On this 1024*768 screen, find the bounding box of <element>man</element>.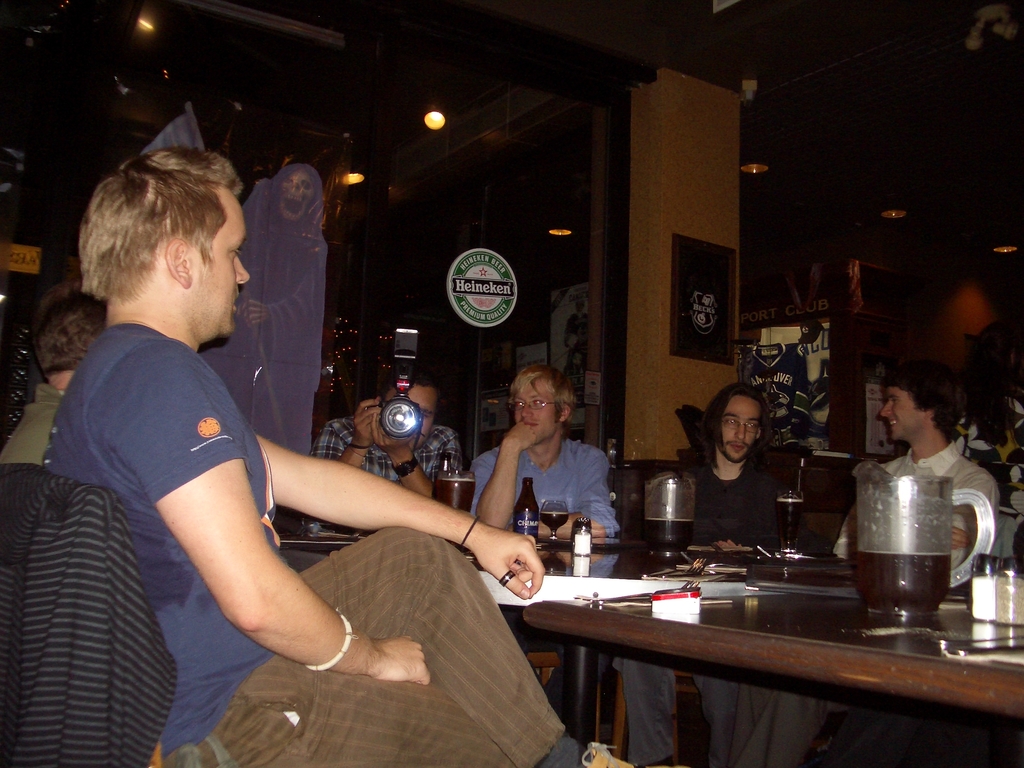
Bounding box: [618,385,797,767].
